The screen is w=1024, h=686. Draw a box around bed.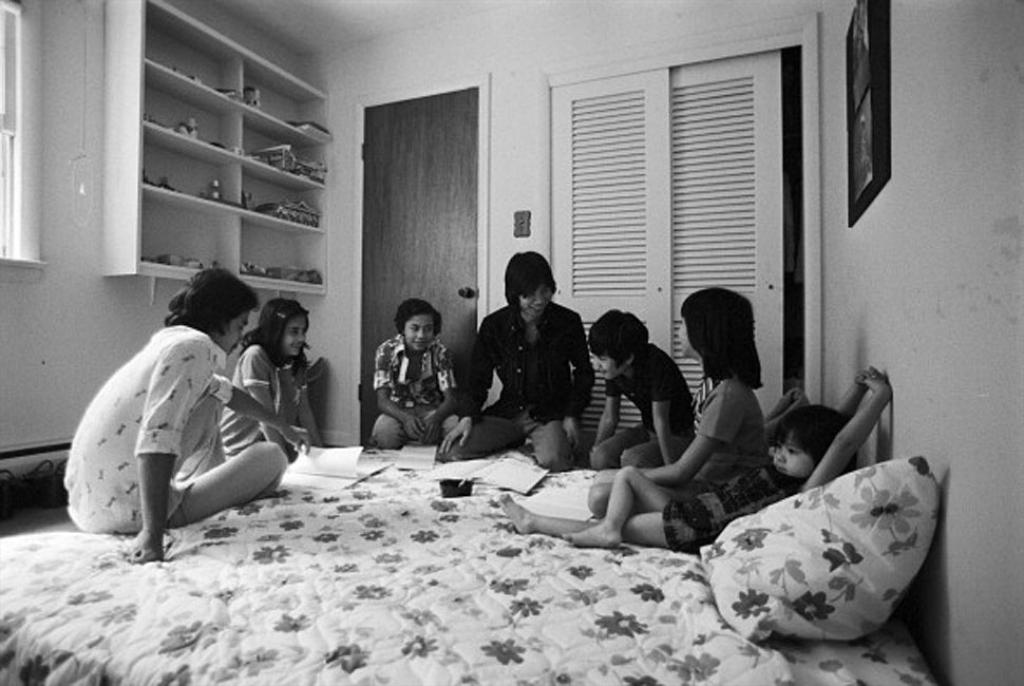
detection(0, 426, 934, 685).
